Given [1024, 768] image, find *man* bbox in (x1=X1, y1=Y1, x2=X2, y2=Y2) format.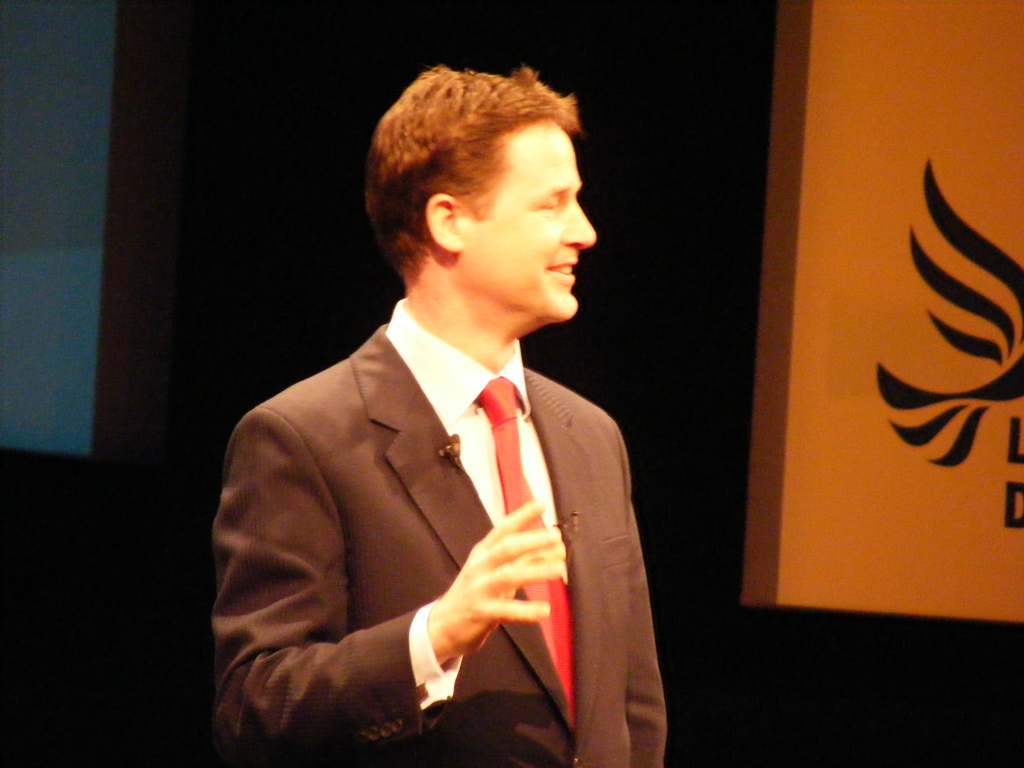
(x1=222, y1=62, x2=680, y2=767).
